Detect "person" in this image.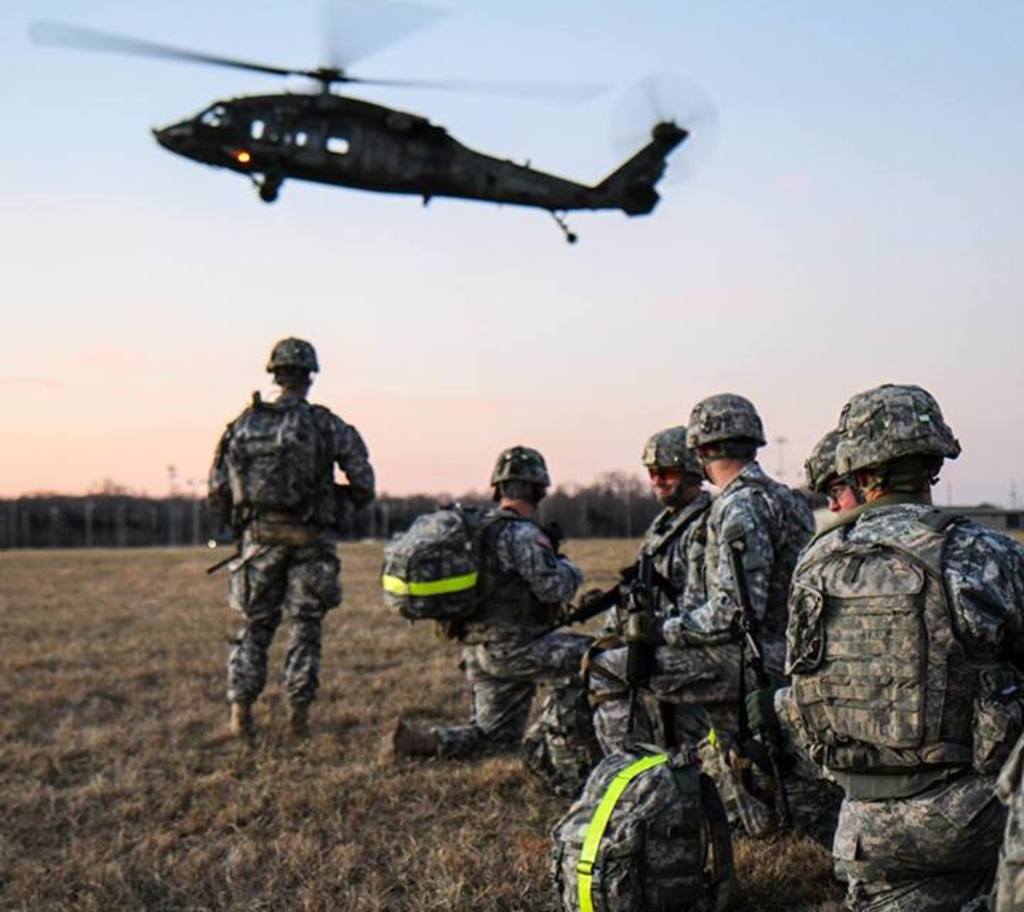
Detection: {"x1": 788, "y1": 386, "x2": 1023, "y2": 911}.
